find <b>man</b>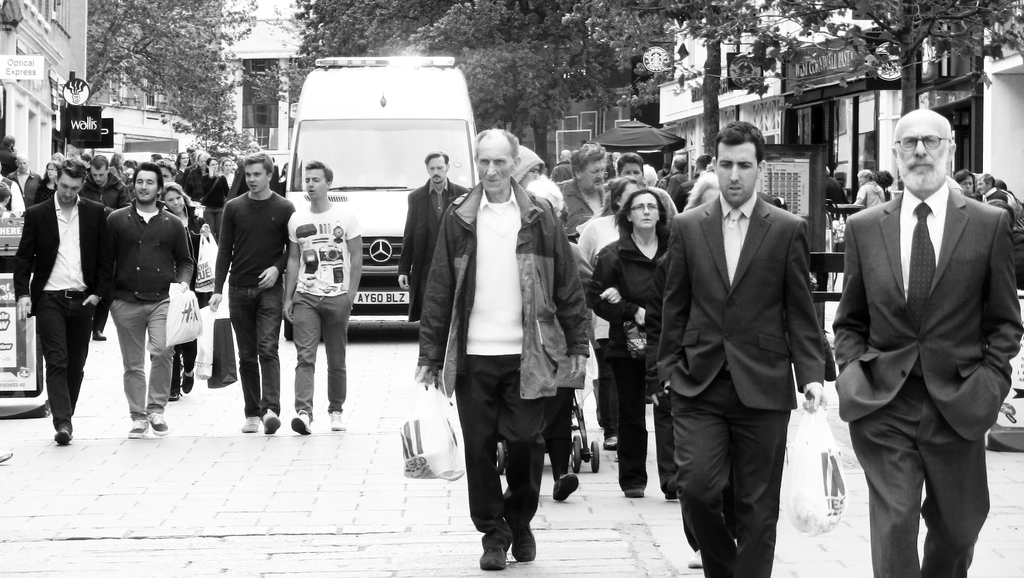
{"x1": 413, "y1": 125, "x2": 593, "y2": 572}
